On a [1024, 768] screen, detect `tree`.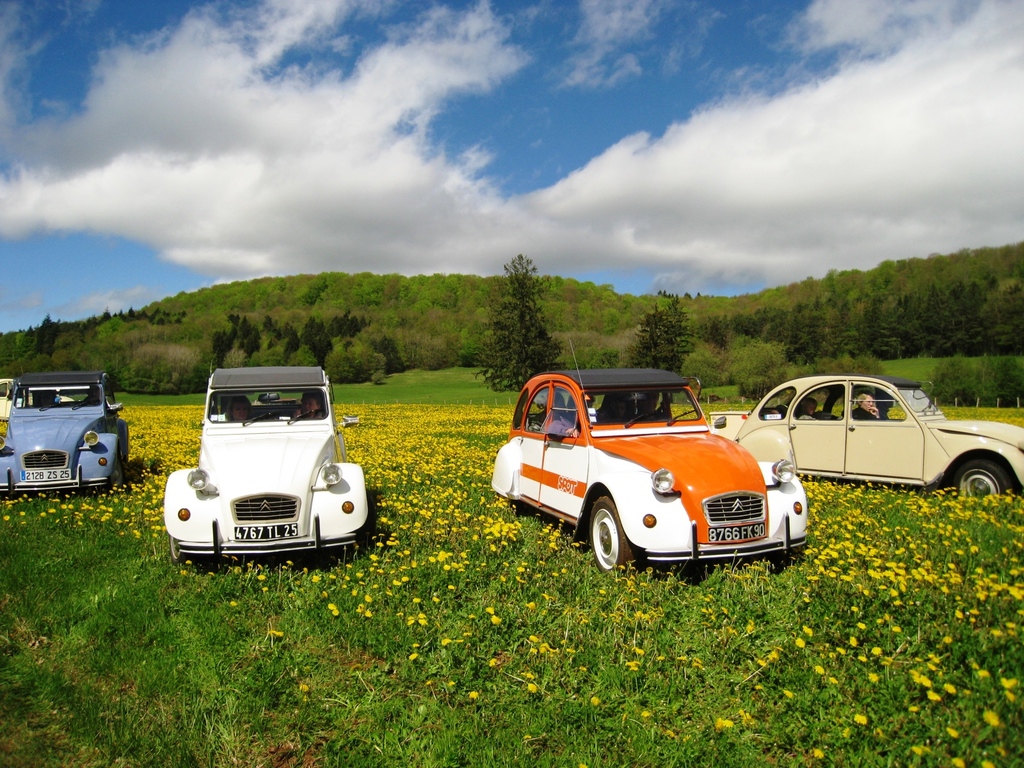
select_region(325, 335, 395, 385).
